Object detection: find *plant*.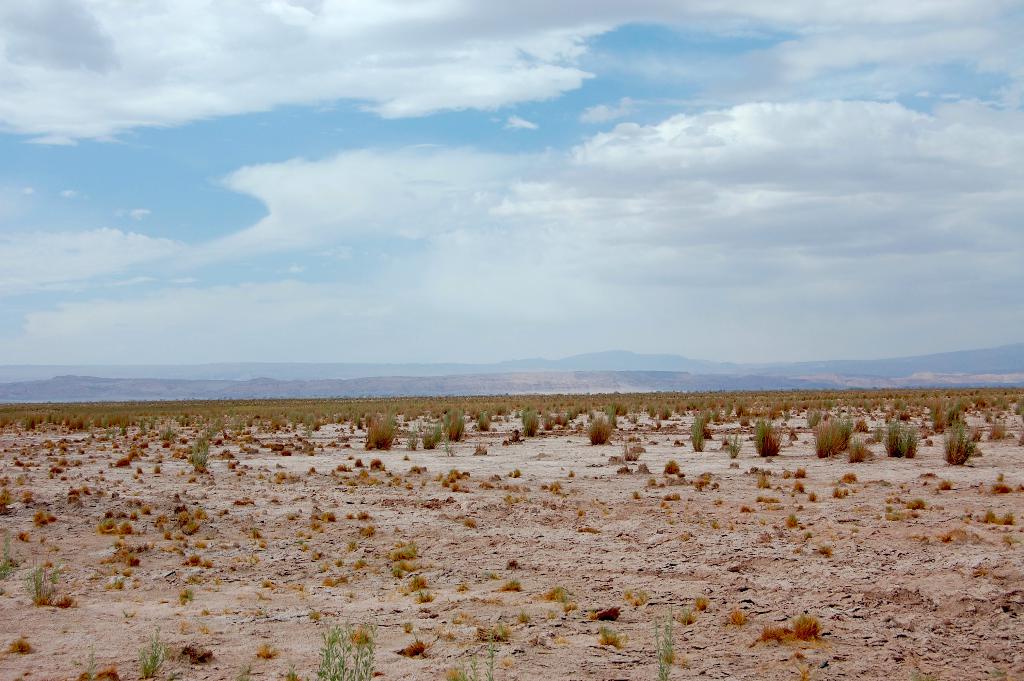
{"left": 232, "top": 664, "right": 259, "bottom": 680}.
